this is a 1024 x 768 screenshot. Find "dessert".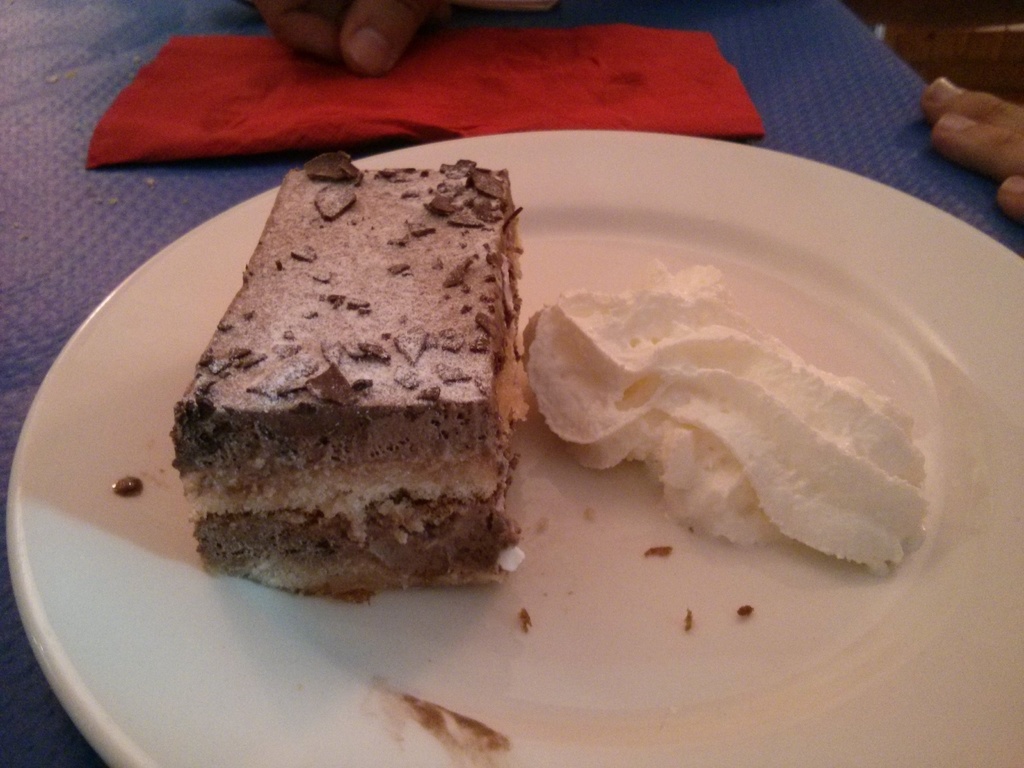
Bounding box: crop(177, 153, 532, 605).
